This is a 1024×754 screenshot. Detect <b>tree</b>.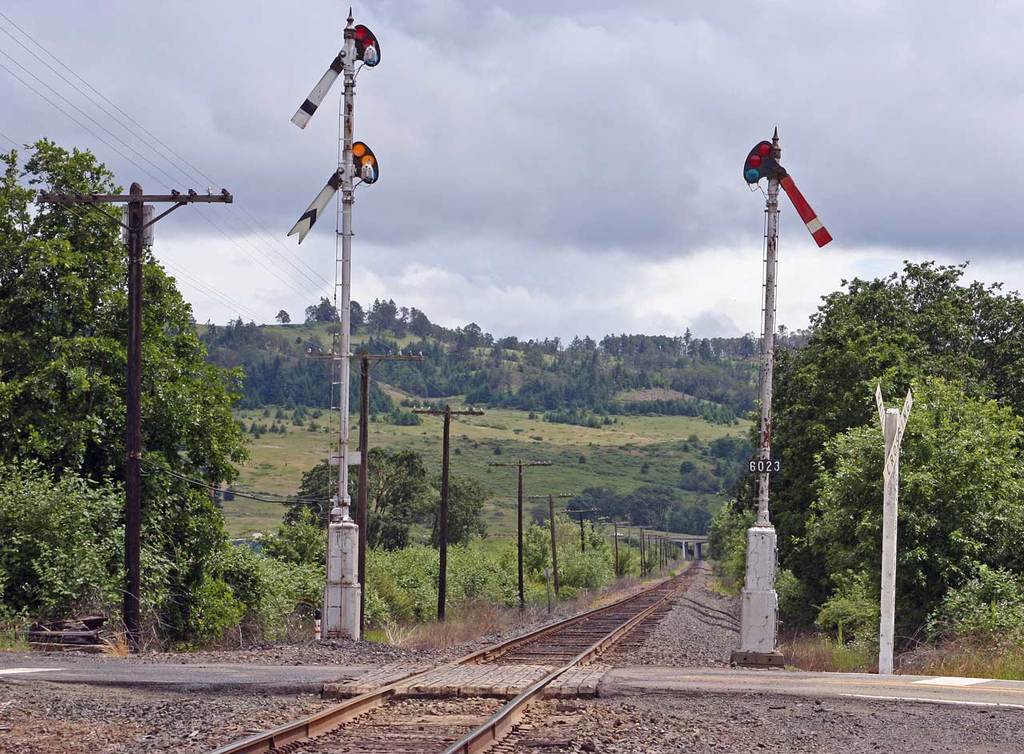
region(706, 490, 797, 602).
